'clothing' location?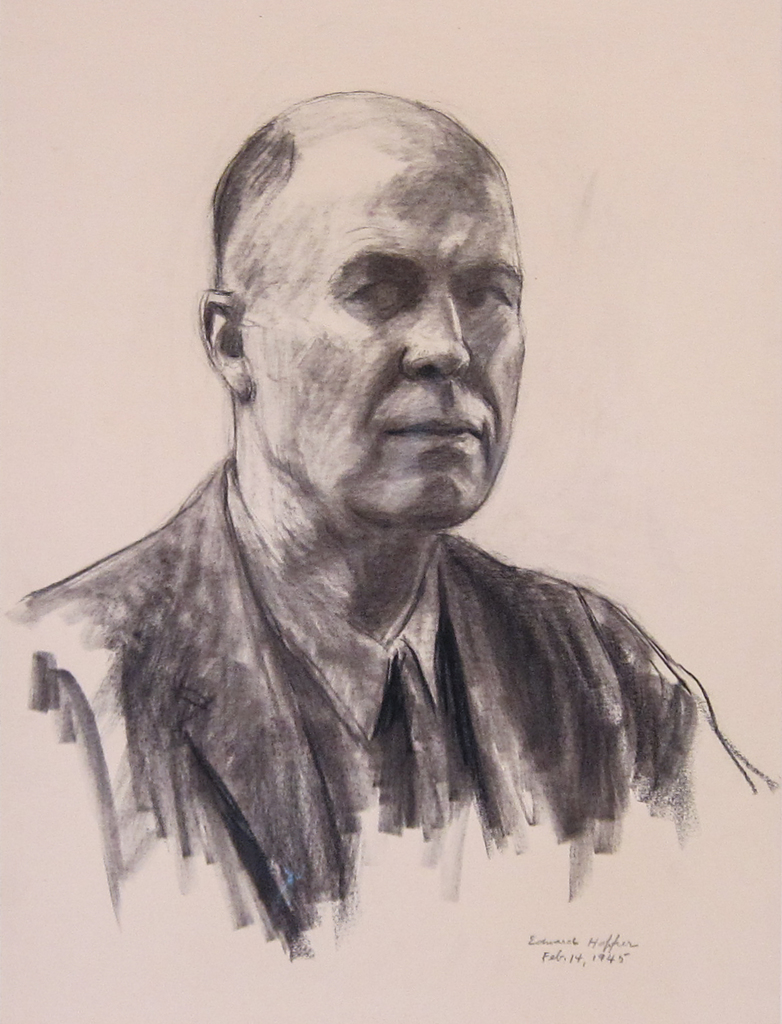
BBox(30, 312, 754, 929)
